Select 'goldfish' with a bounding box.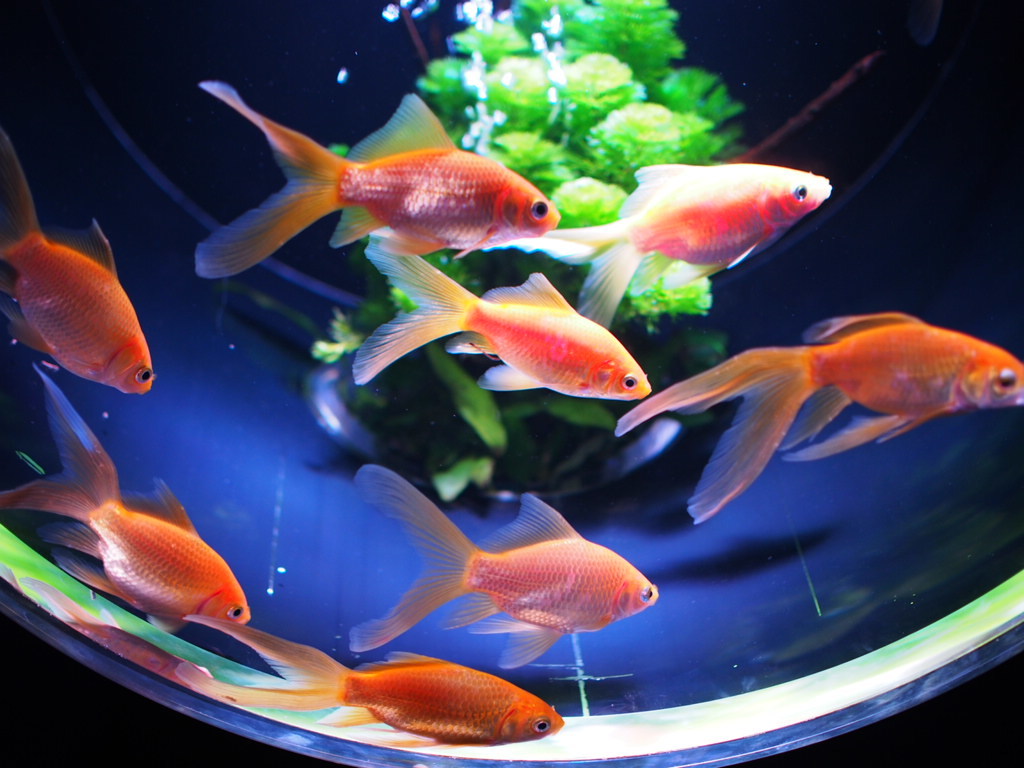
detection(617, 314, 1023, 525).
